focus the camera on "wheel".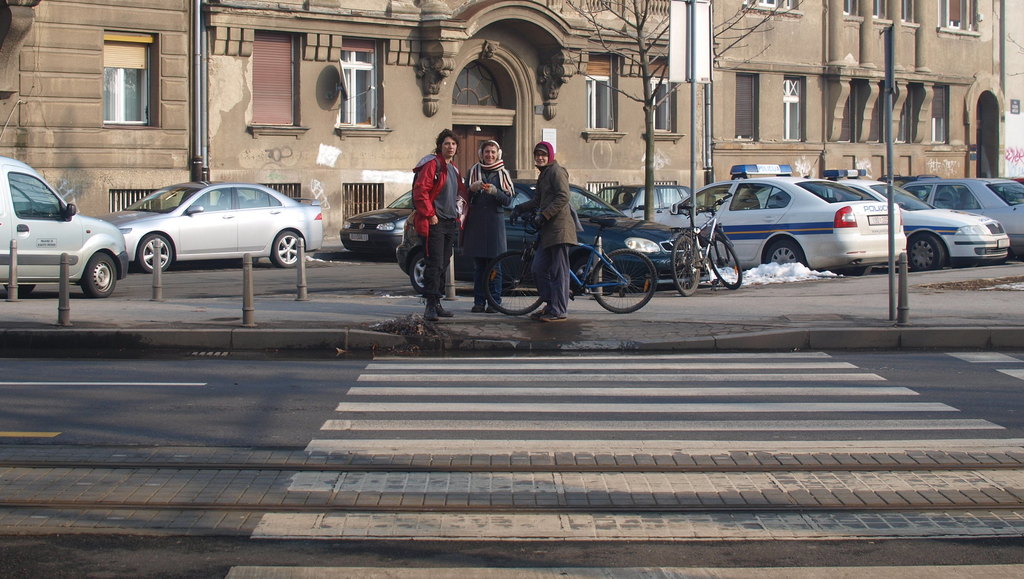
Focus region: [left=5, top=283, right=35, bottom=299].
